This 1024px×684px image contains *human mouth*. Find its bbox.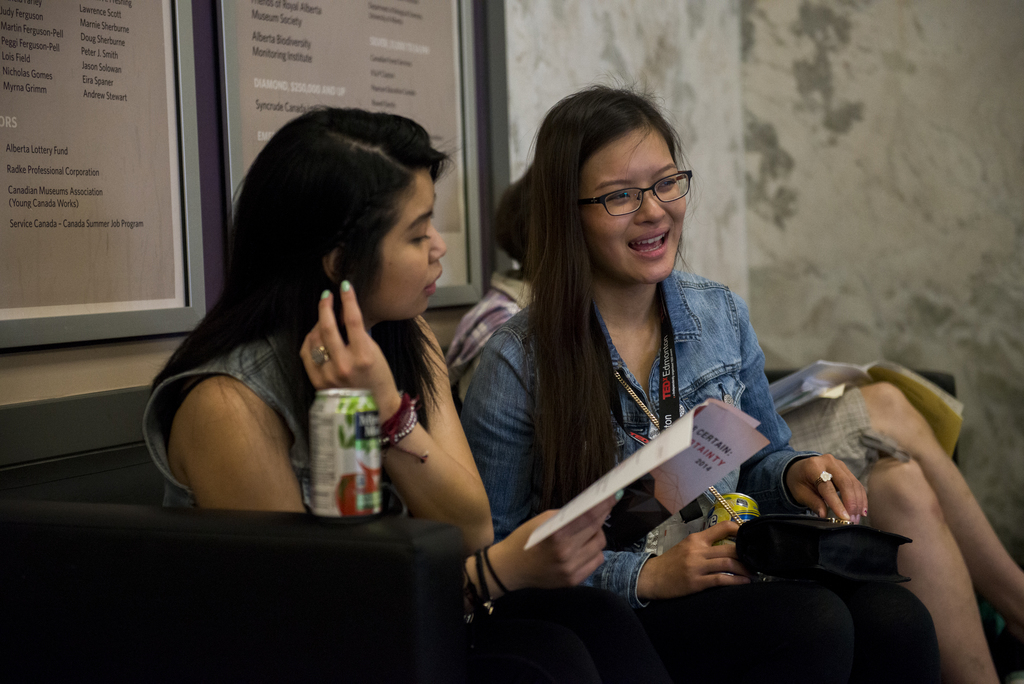
(424, 270, 444, 294).
